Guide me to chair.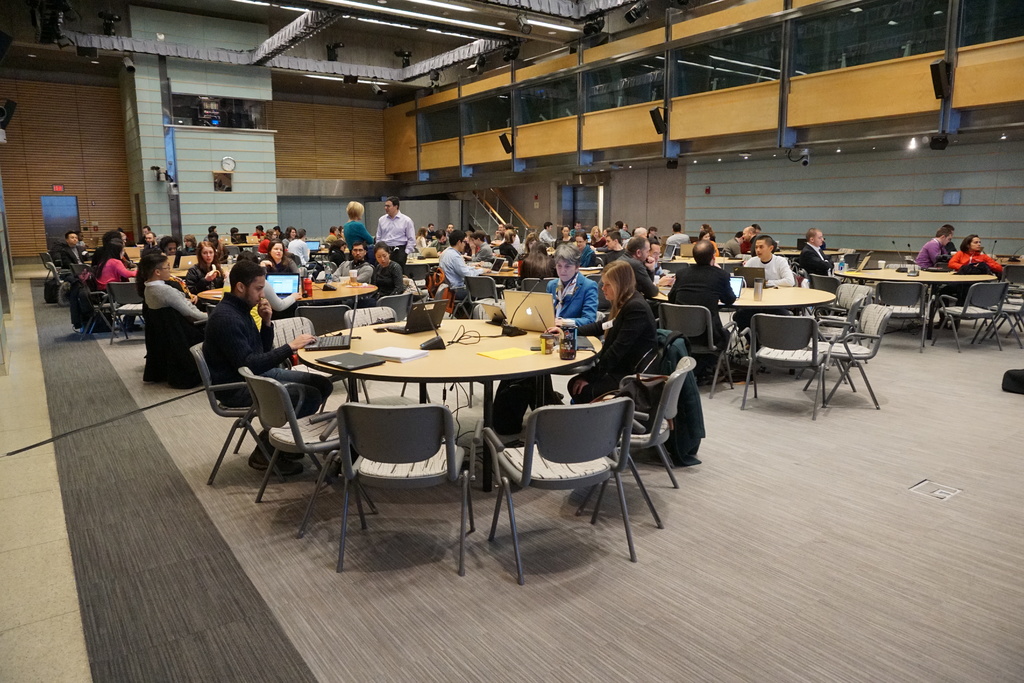
Guidance: l=736, t=315, r=829, b=420.
